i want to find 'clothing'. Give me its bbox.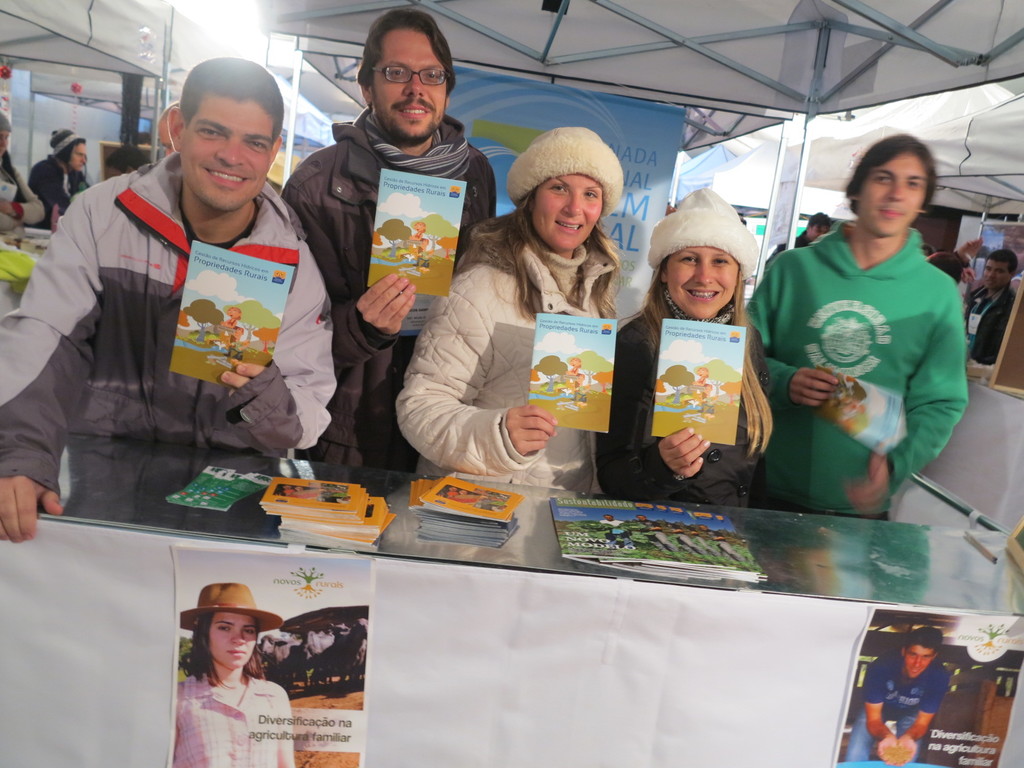
x1=284 y1=111 x2=506 y2=468.
